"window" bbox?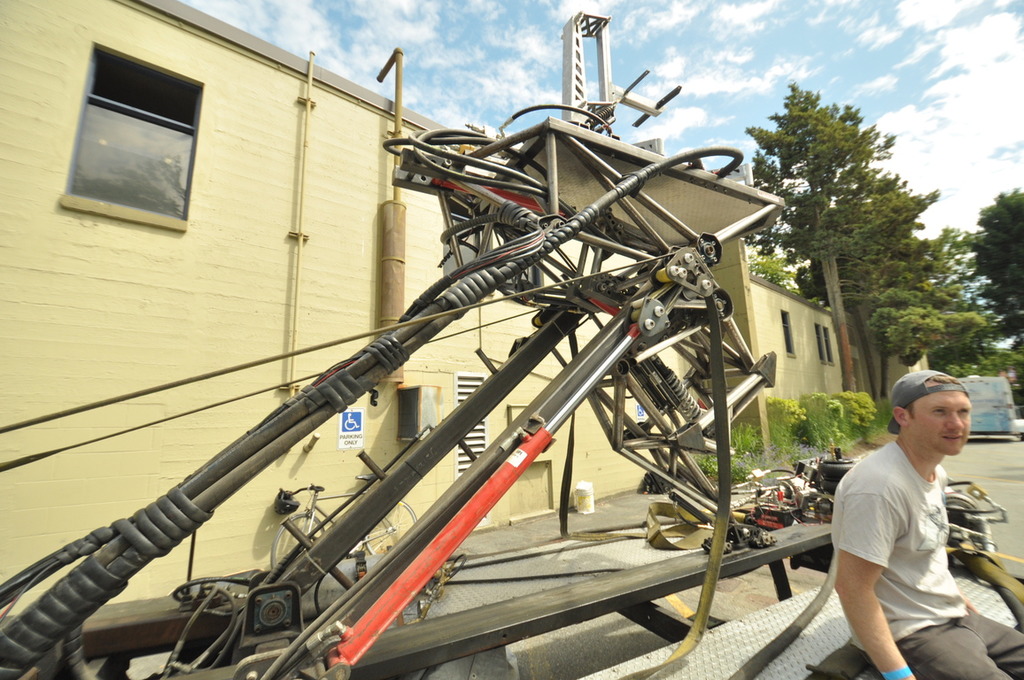
<box>776,307,801,356</box>
